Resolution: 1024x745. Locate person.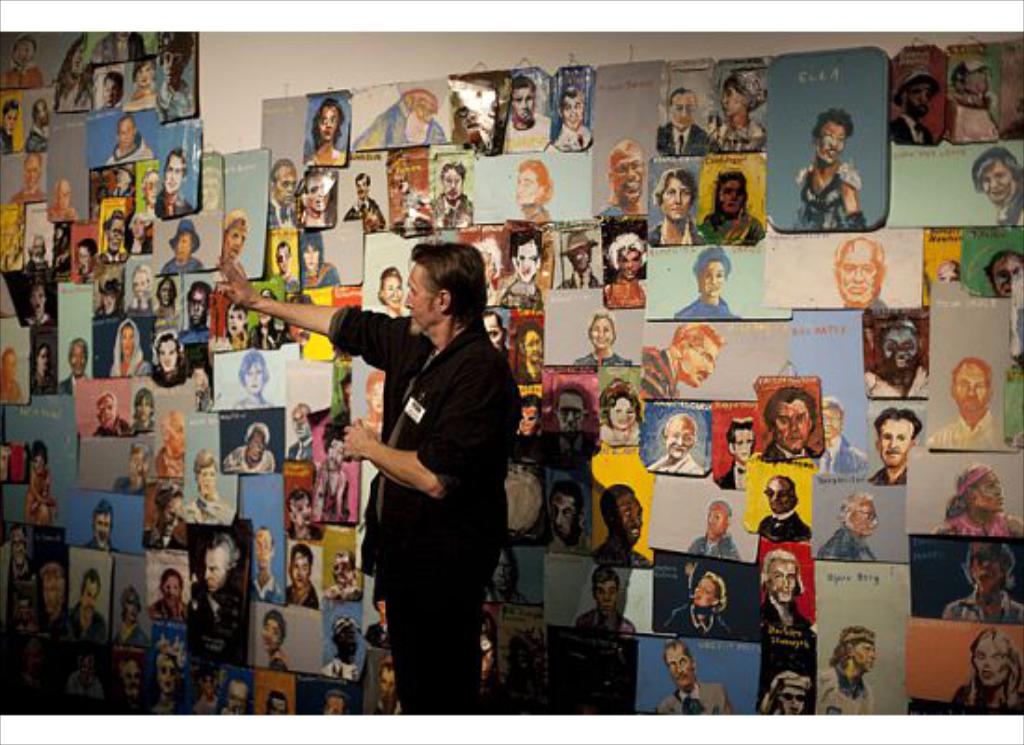
detection(147, 564, 188, 626).
